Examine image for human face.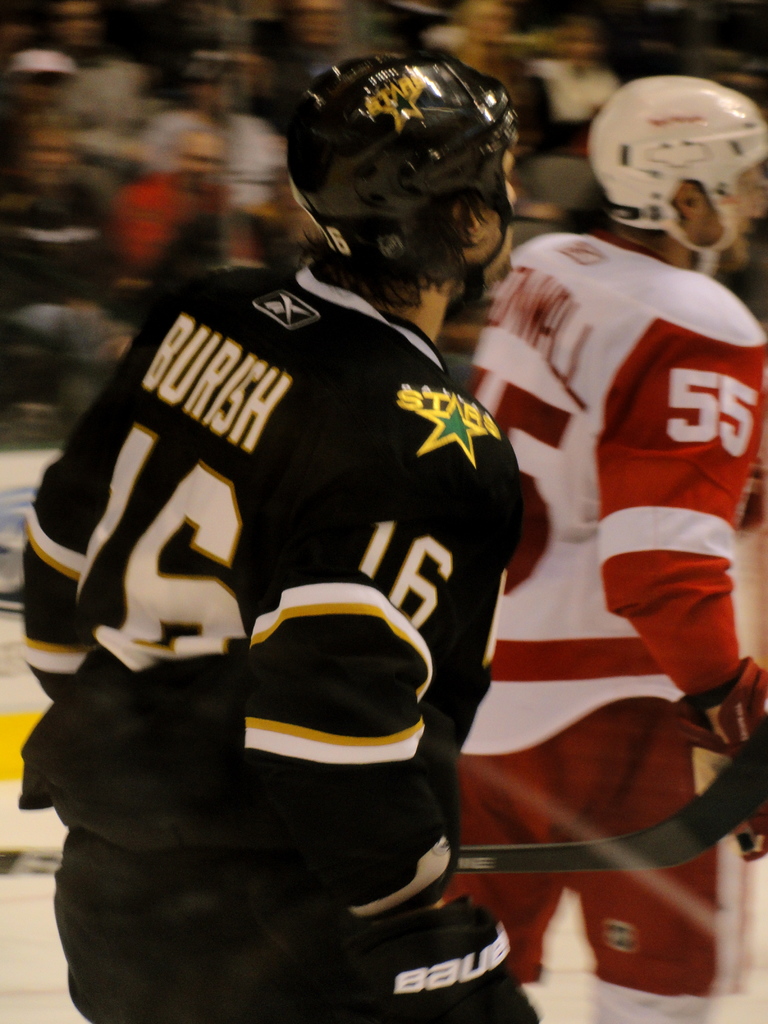
Examination result: (31,132,75,180).
